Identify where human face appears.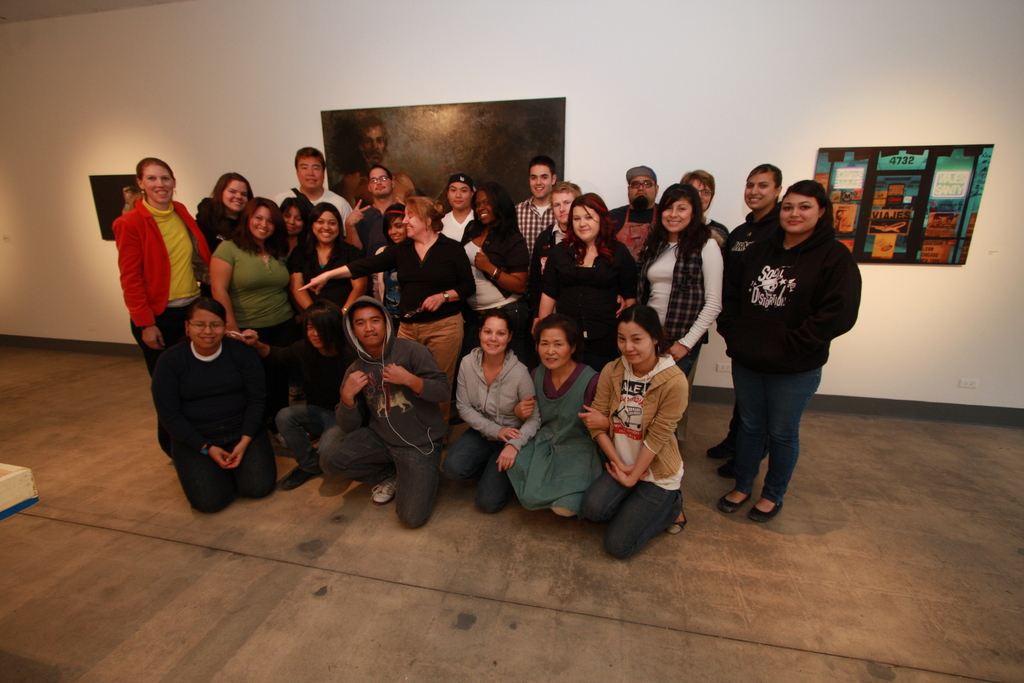
Appears at [left=371, top=167, right=390, bottom=196].
